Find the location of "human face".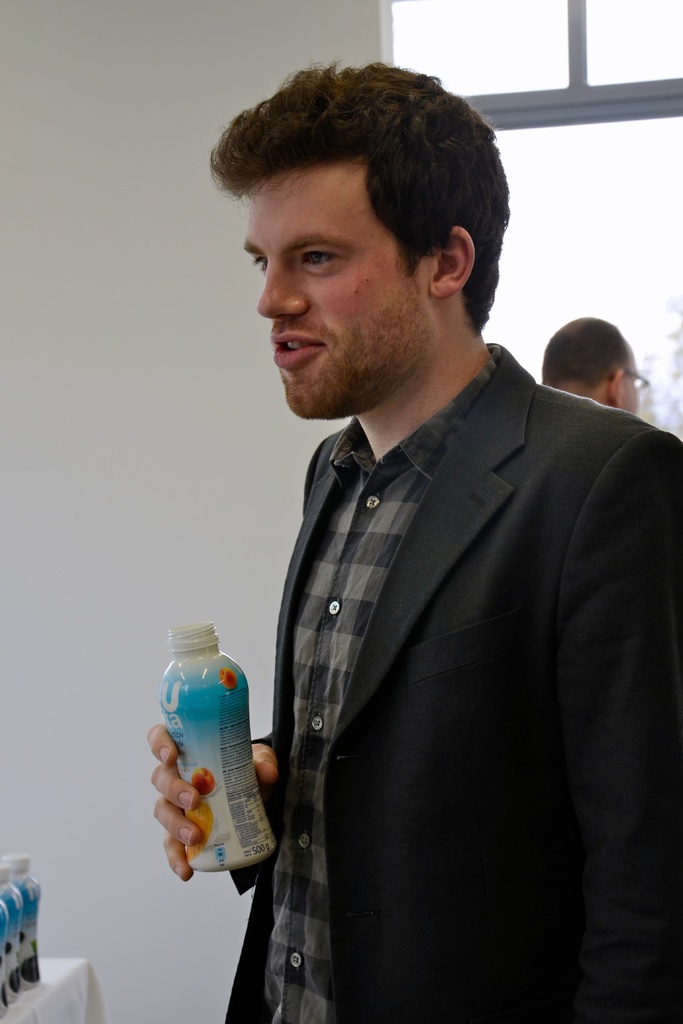
Location: bbox=(621, 362, 641, 417).
